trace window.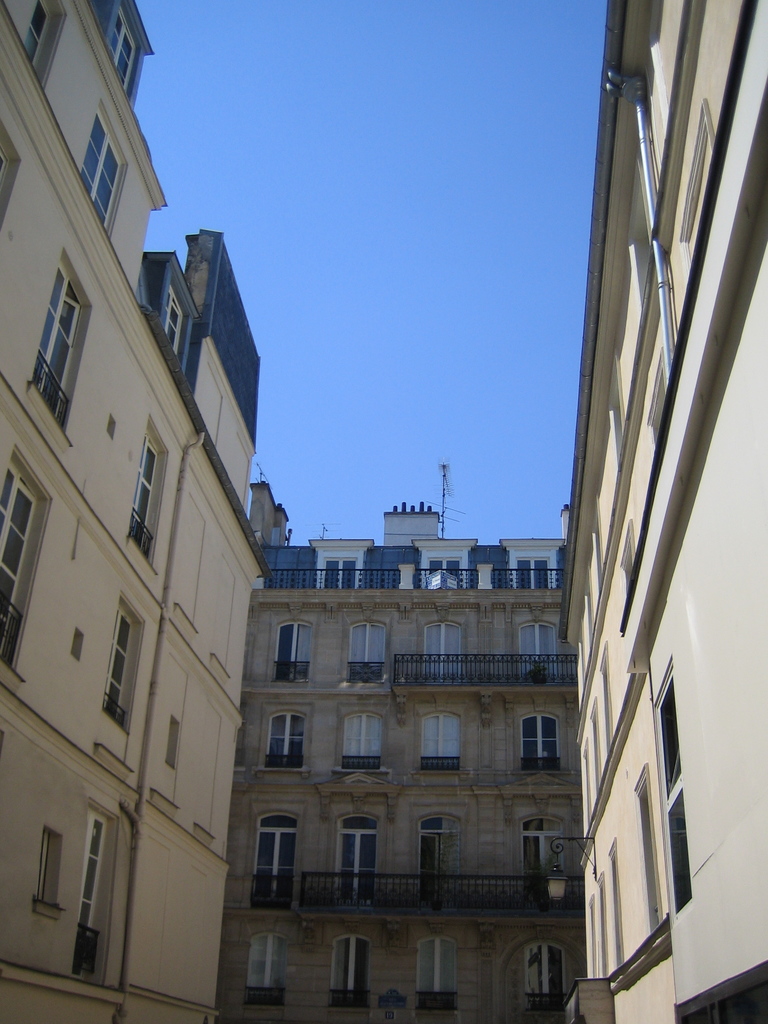
Traced to Rect(331, 709, 381, 781).
